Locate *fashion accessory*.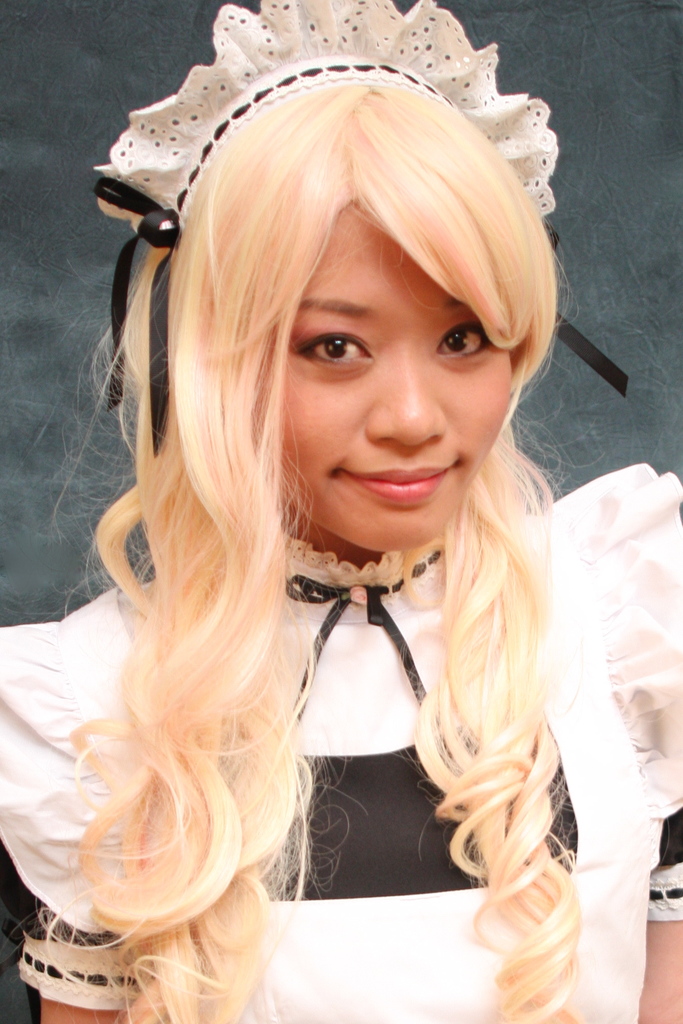
Bounding box: left=78, top=0, right=629, bottom=456.
